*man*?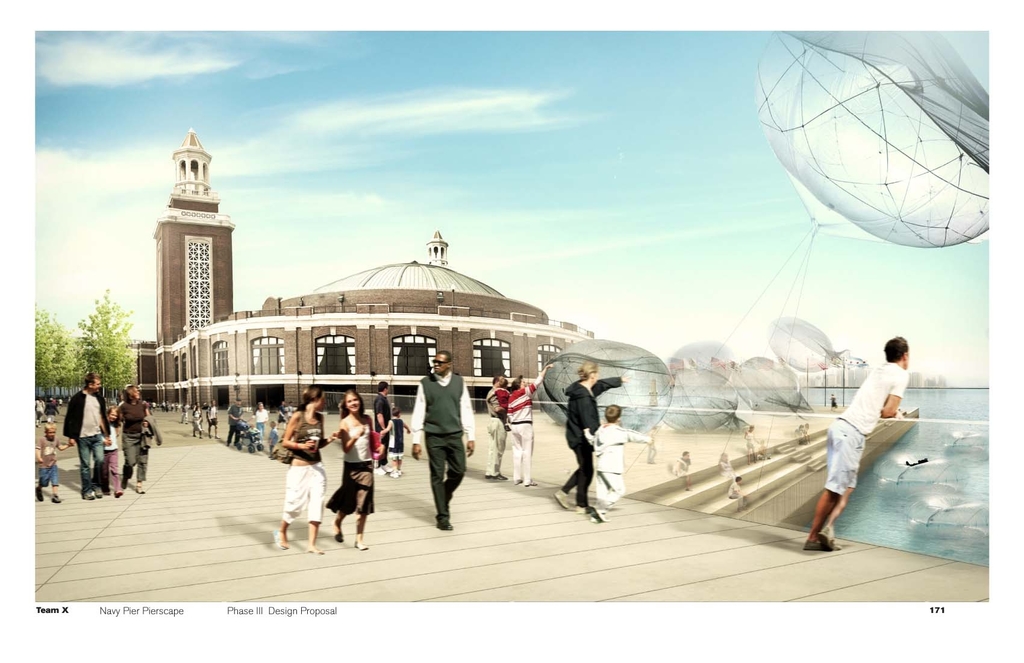
<bbox>205, 398, 221, 441</bbox>
